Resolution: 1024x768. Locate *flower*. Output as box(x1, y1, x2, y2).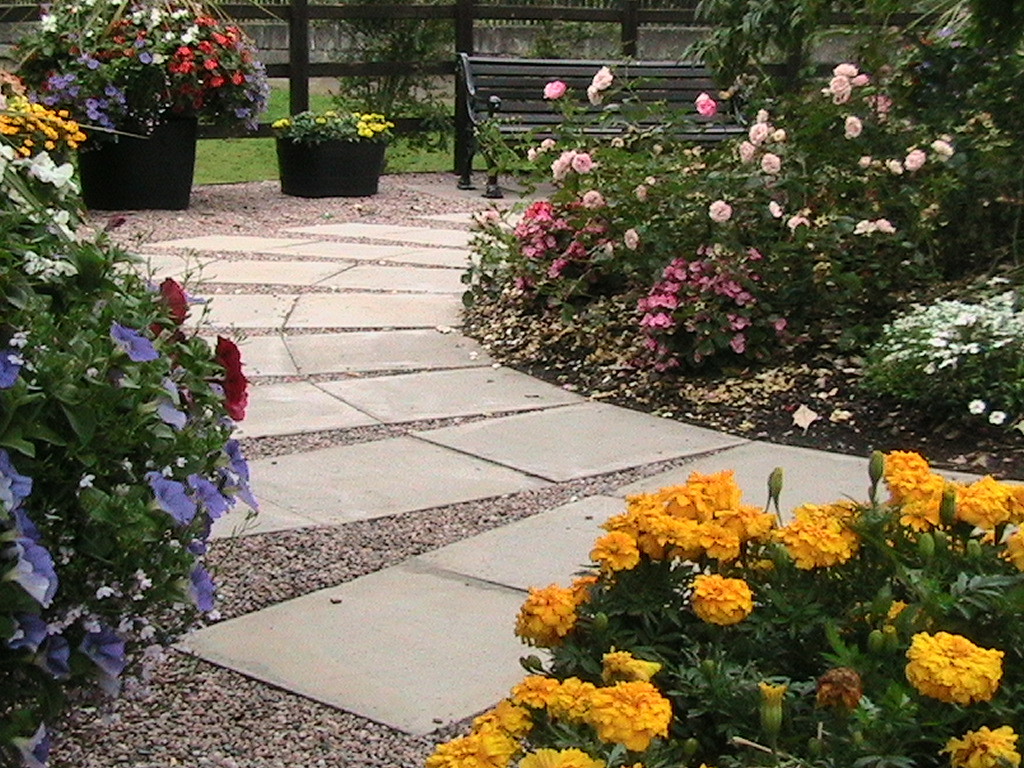
box(582, 187, 605, 213).
